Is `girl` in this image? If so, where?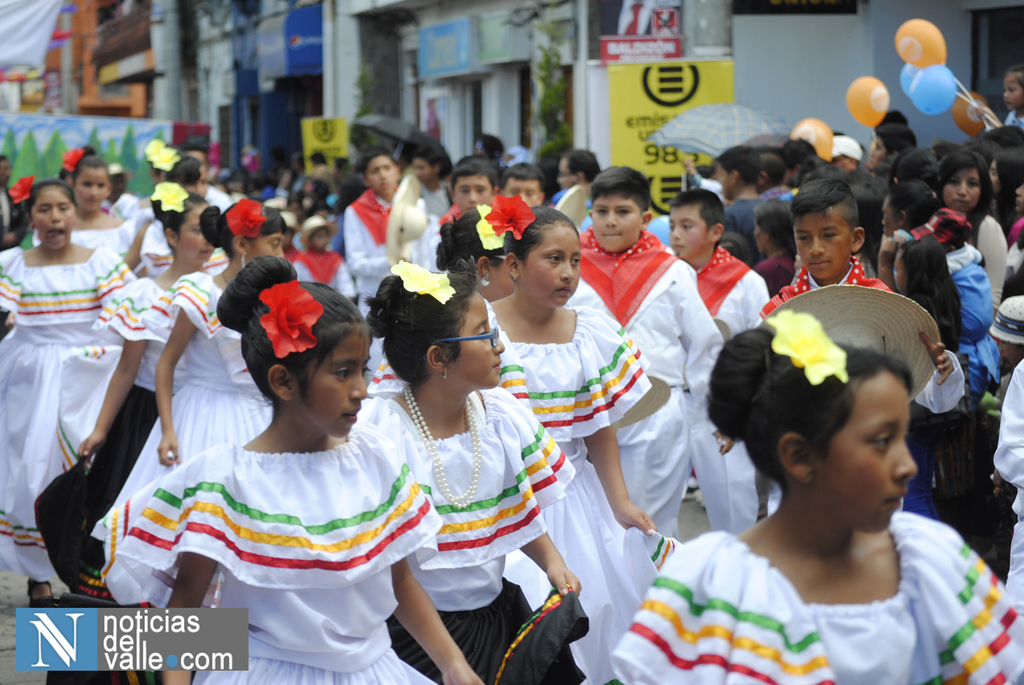
Yes, at 132, 143, 215, 282.
